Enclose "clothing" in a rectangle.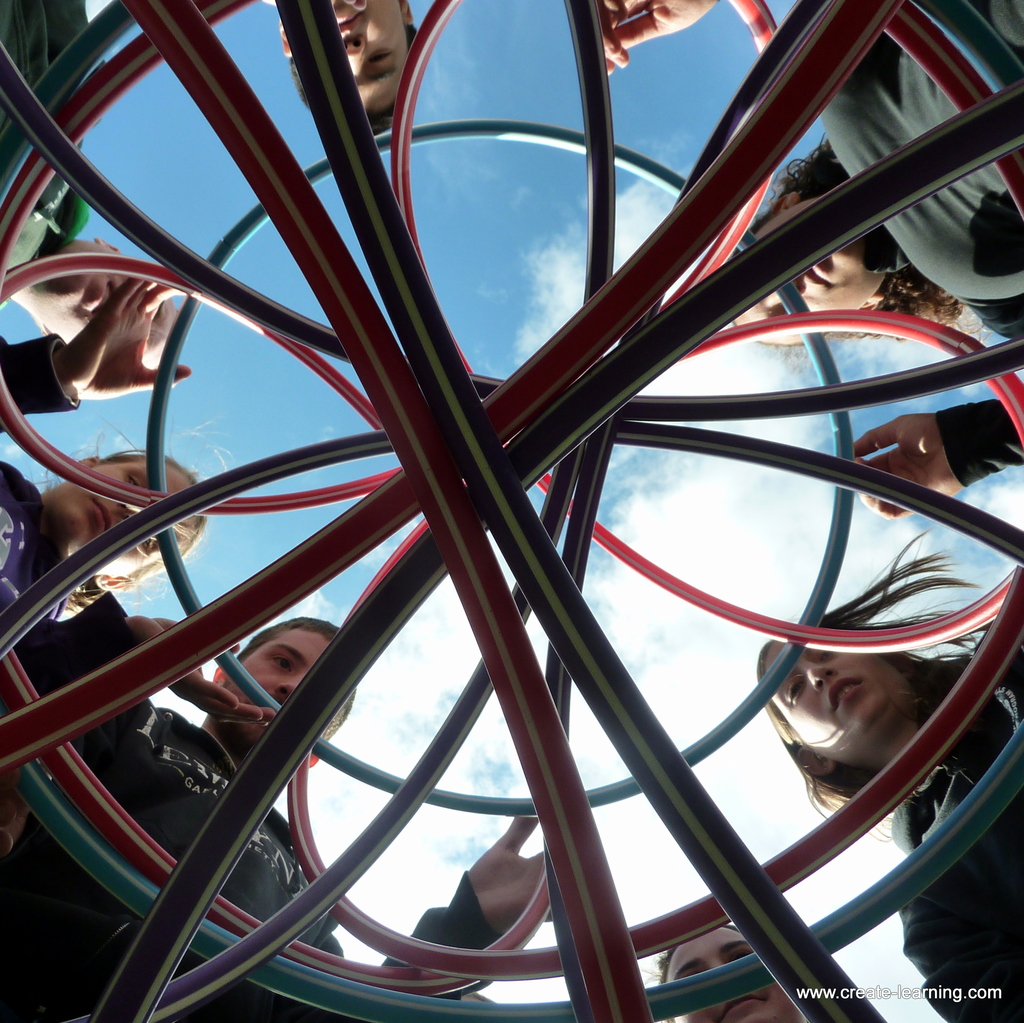
0/704/496/1022.
